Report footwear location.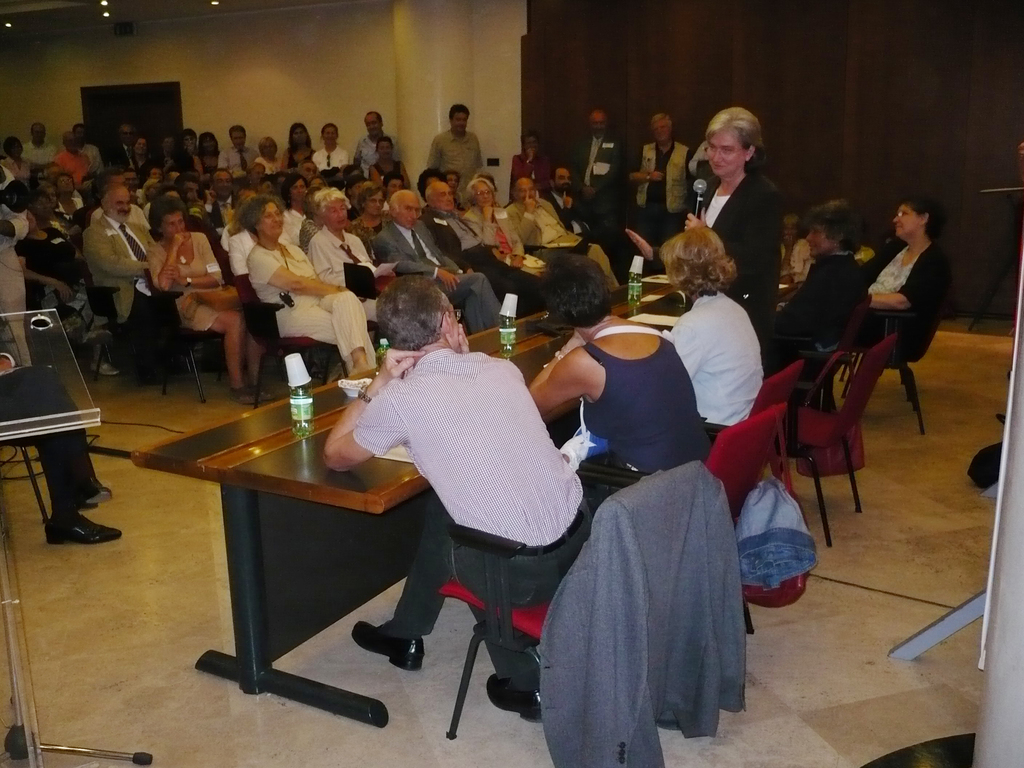
Report: [86,352,125,376].
